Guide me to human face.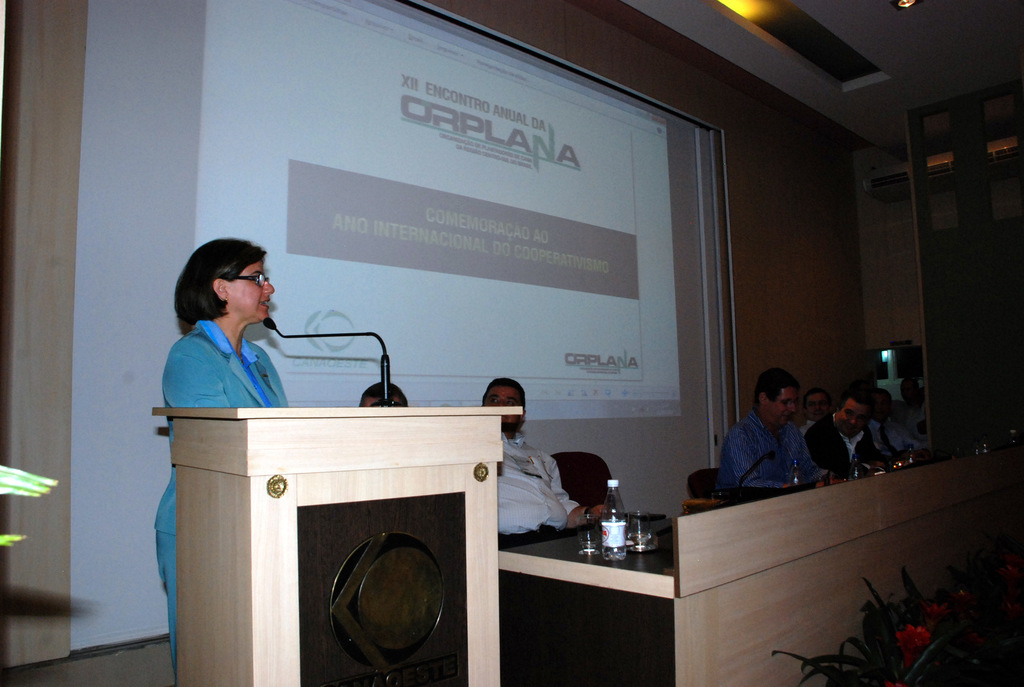
Guidance: <region>228, 262, 275, 321</region>.
